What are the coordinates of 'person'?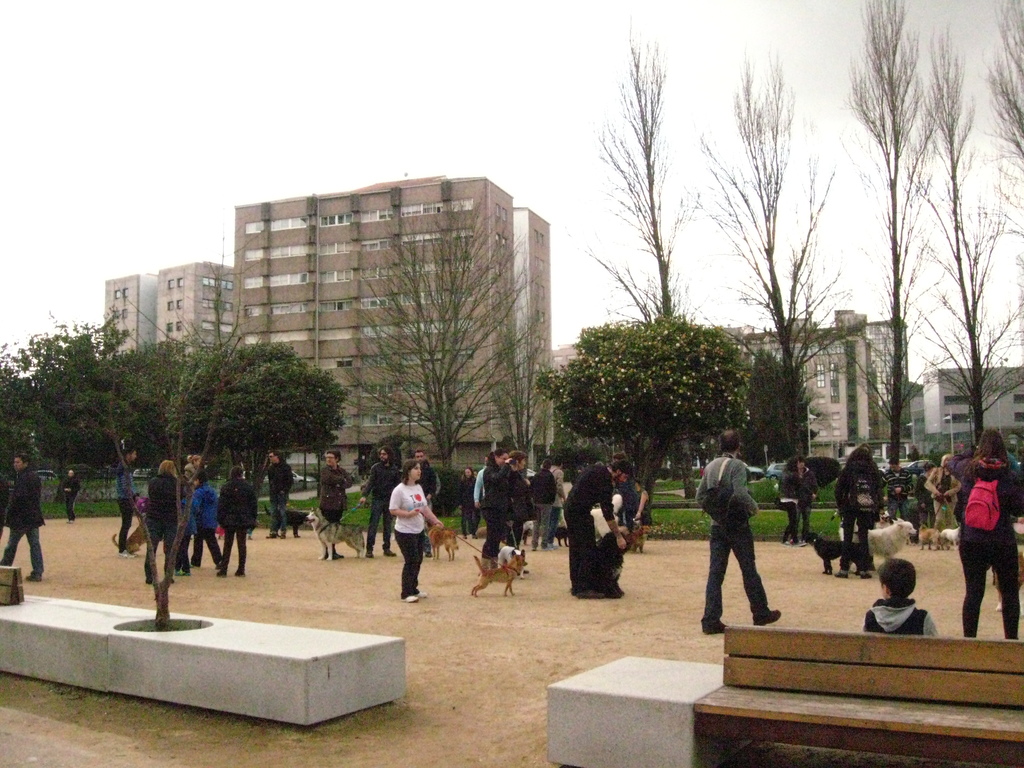
box(223, 467, 252, 588).
